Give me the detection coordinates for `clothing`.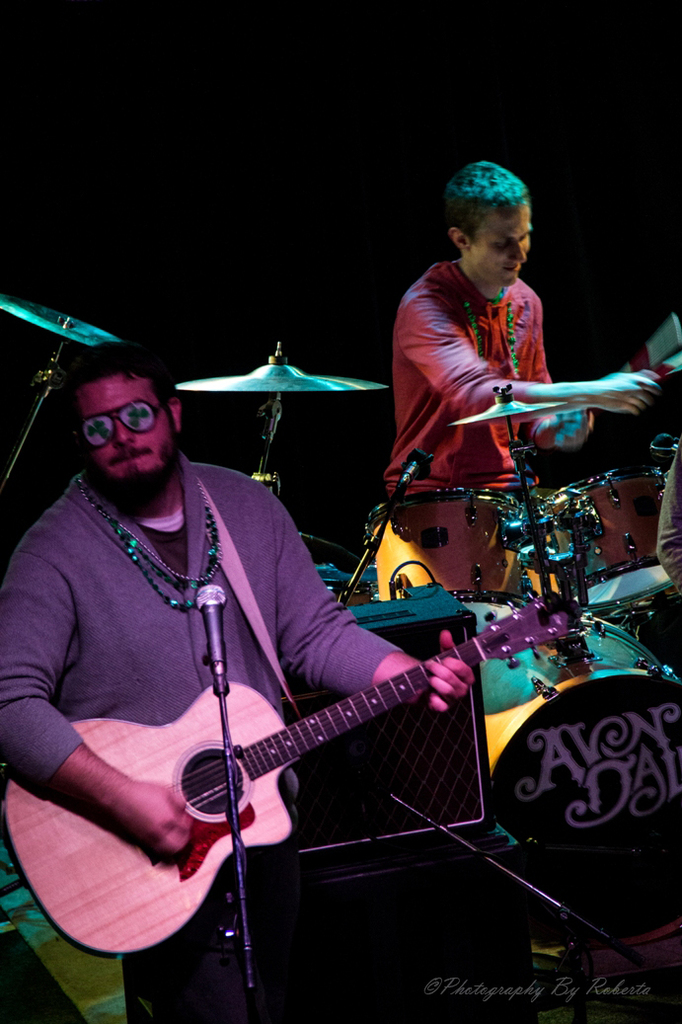
bbox=[0, 451, 397, 784].
